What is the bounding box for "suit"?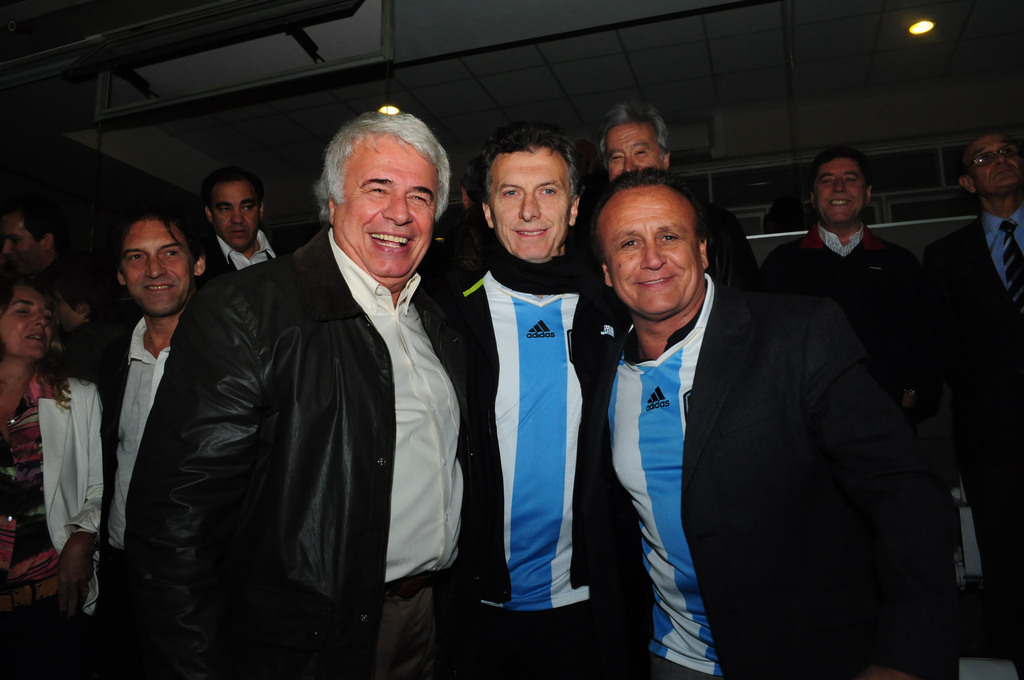
[left=84, top=315, right=182, bottom=652].
